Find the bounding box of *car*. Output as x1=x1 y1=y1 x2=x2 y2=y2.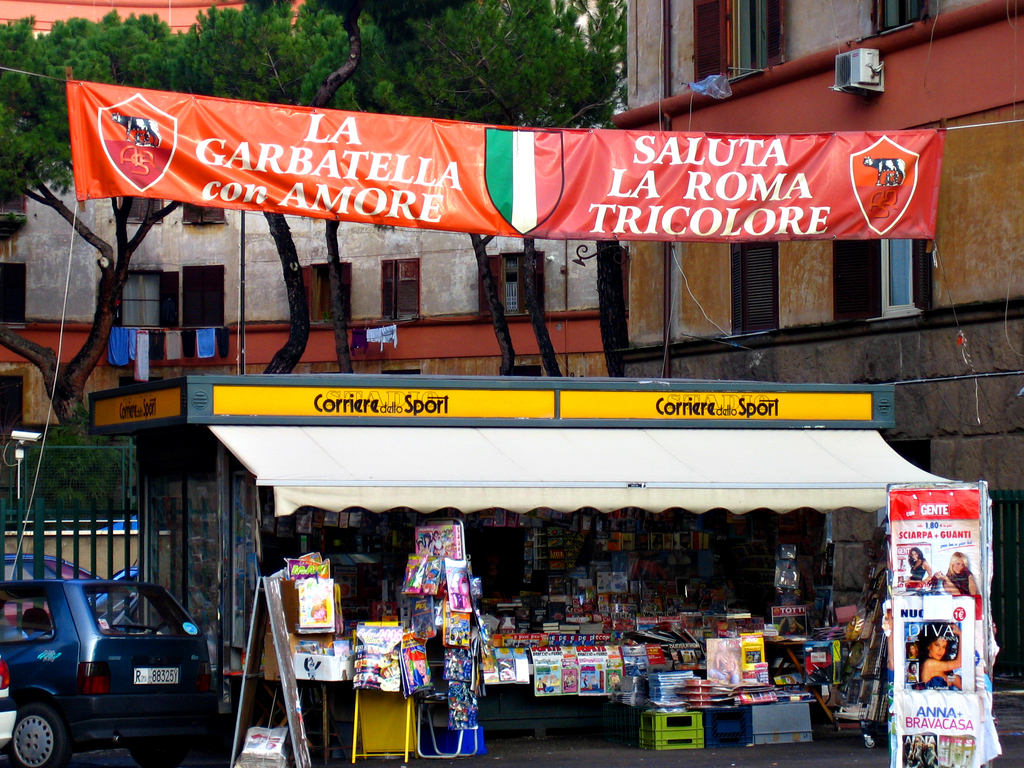
x1=0 y1=580 x2=223 y2=767.
